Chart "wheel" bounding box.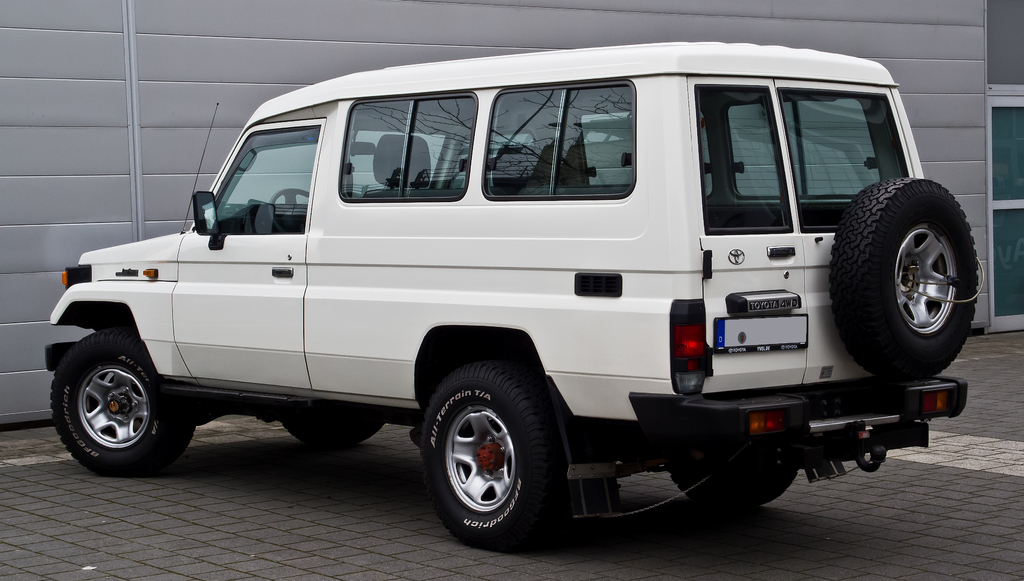
Charted: detection(276, 418, 387, 450).
